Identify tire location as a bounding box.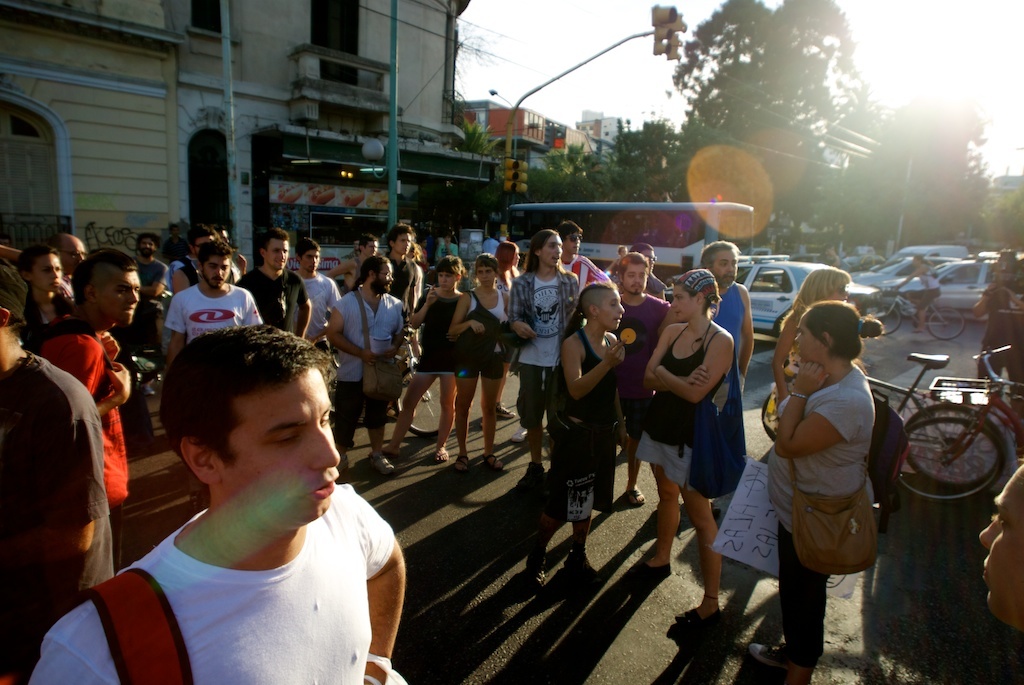
bbox=[906, 405, 1004, 489].
